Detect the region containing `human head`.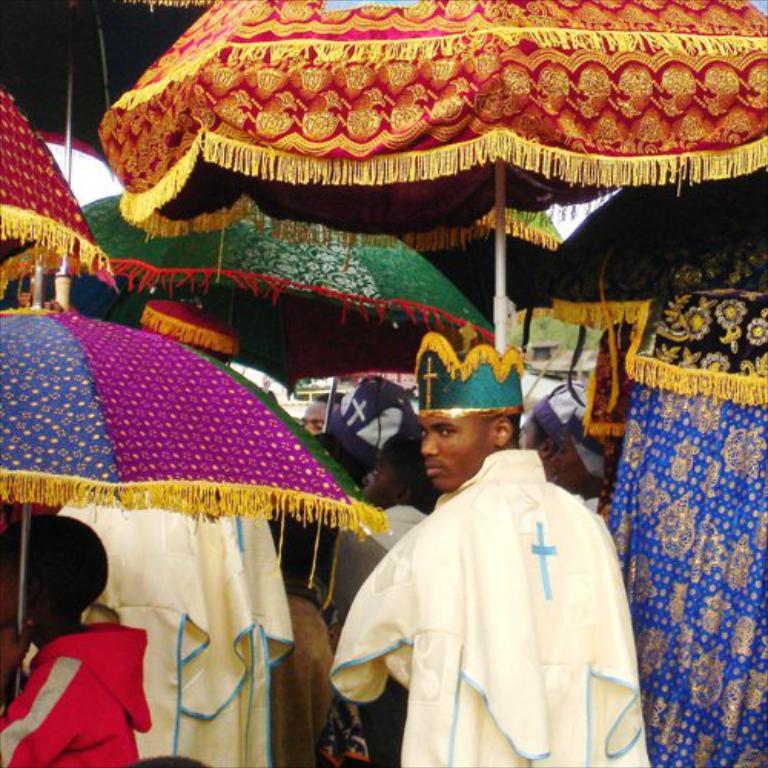
[left=301, top=390, right=344, bottom=439].
